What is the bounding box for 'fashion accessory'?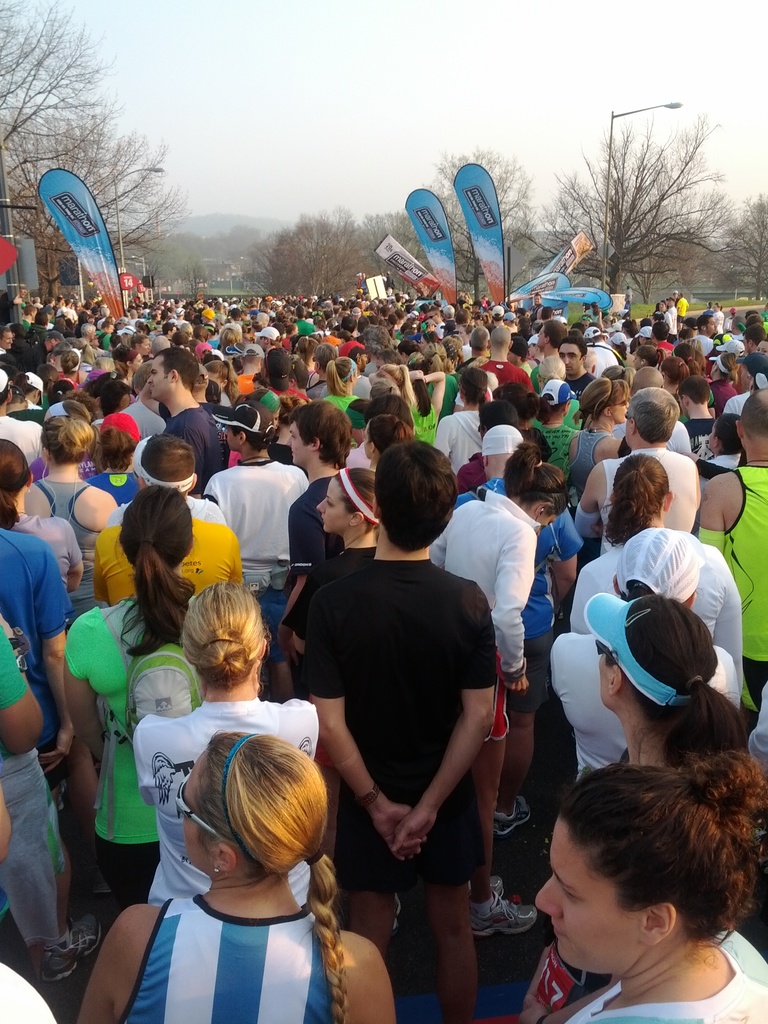
<box>535,378,579,405</box>.
